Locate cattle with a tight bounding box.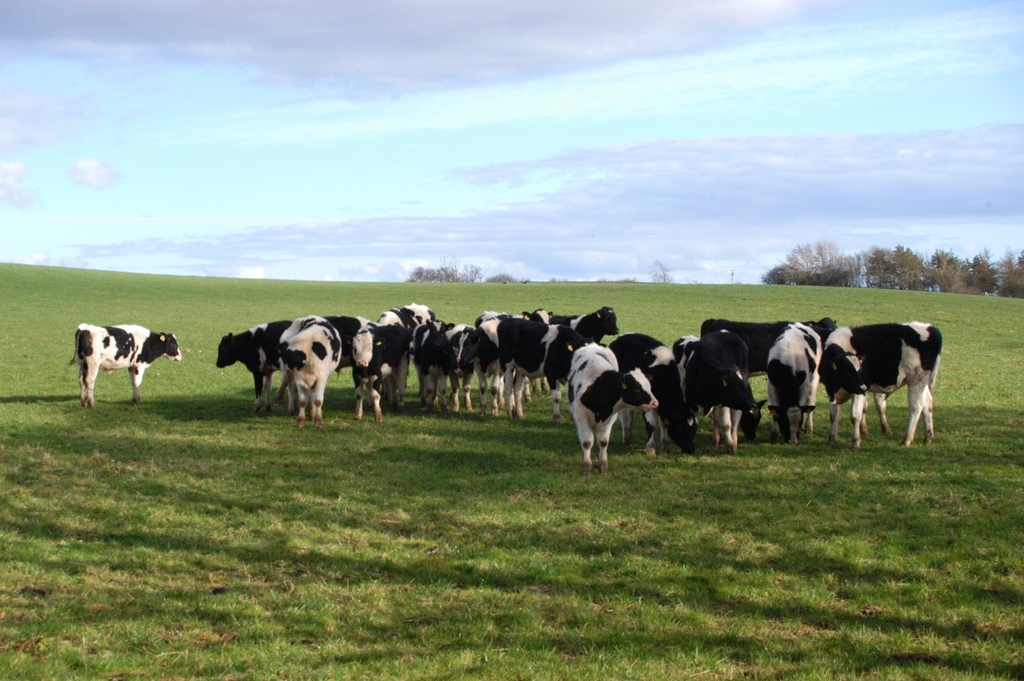
Rect(66, 323, 178, 410).
